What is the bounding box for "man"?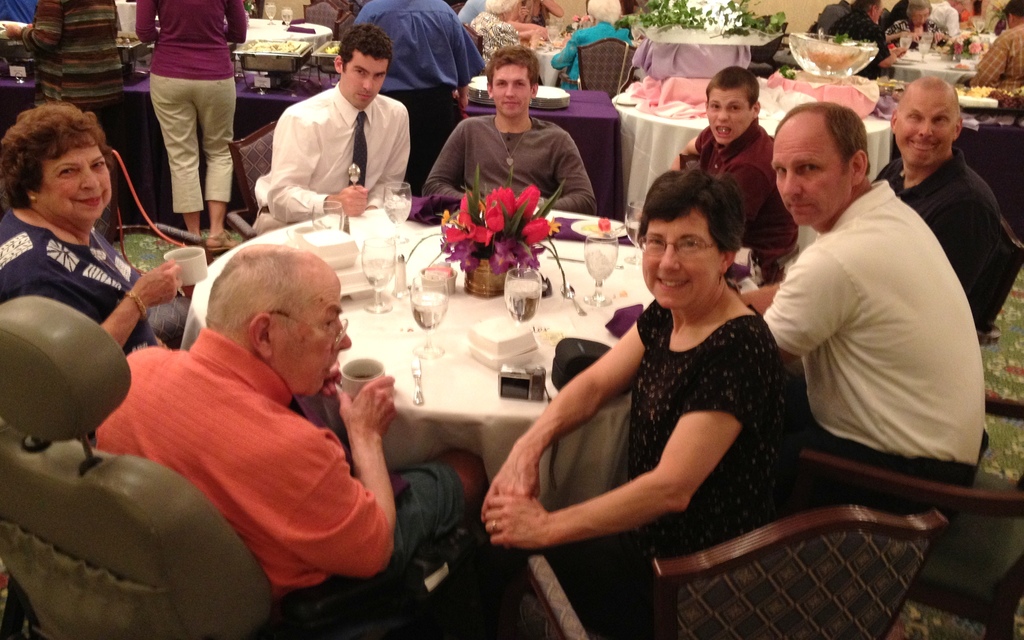
BBox(348, 0, 486, 183).
